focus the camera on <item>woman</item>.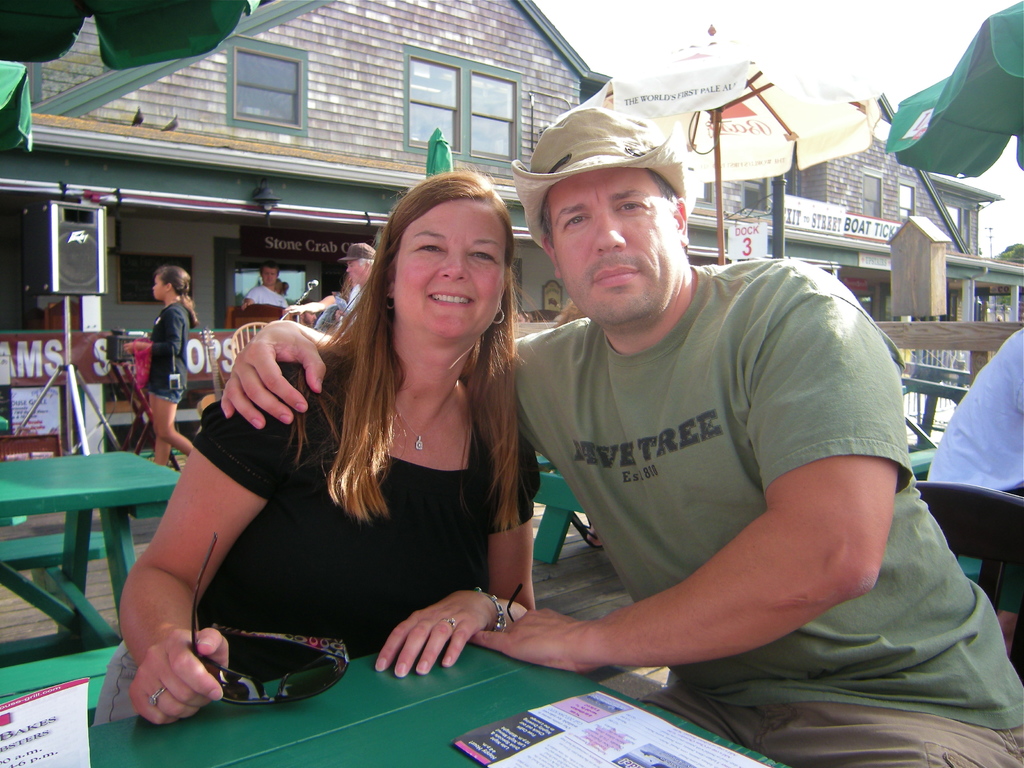
Focus region: (90,166,552,741).
